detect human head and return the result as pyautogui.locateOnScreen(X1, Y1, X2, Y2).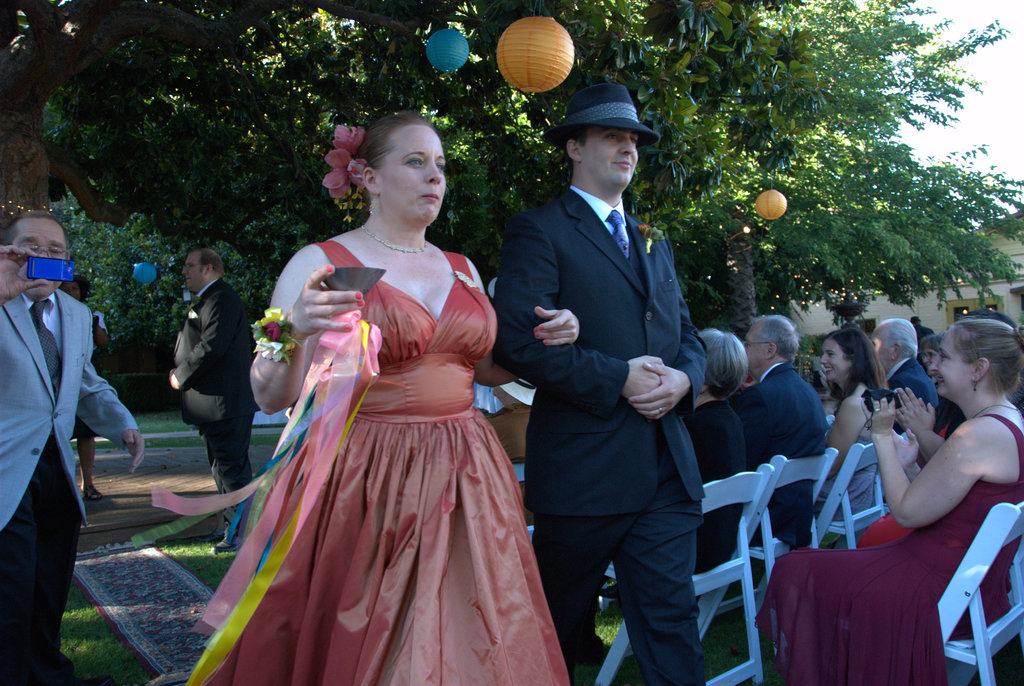
pyautogui.locateOnScreen(924, 339, 942, 379).
